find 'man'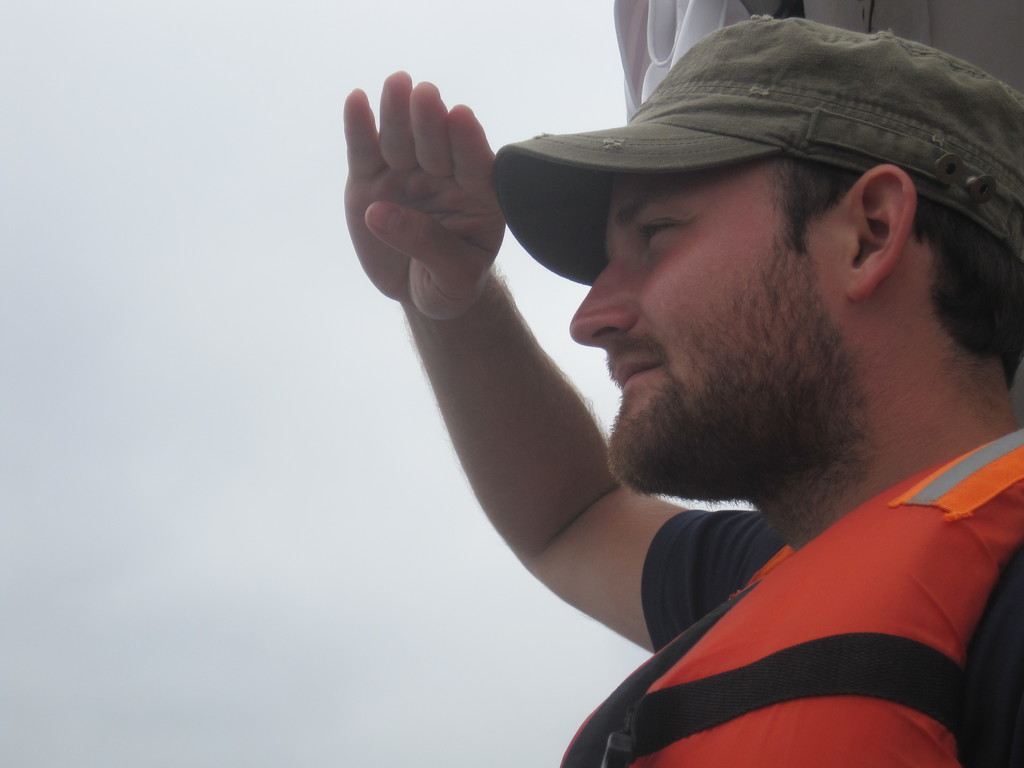
bbox=[330, 0, 1023, 762]
